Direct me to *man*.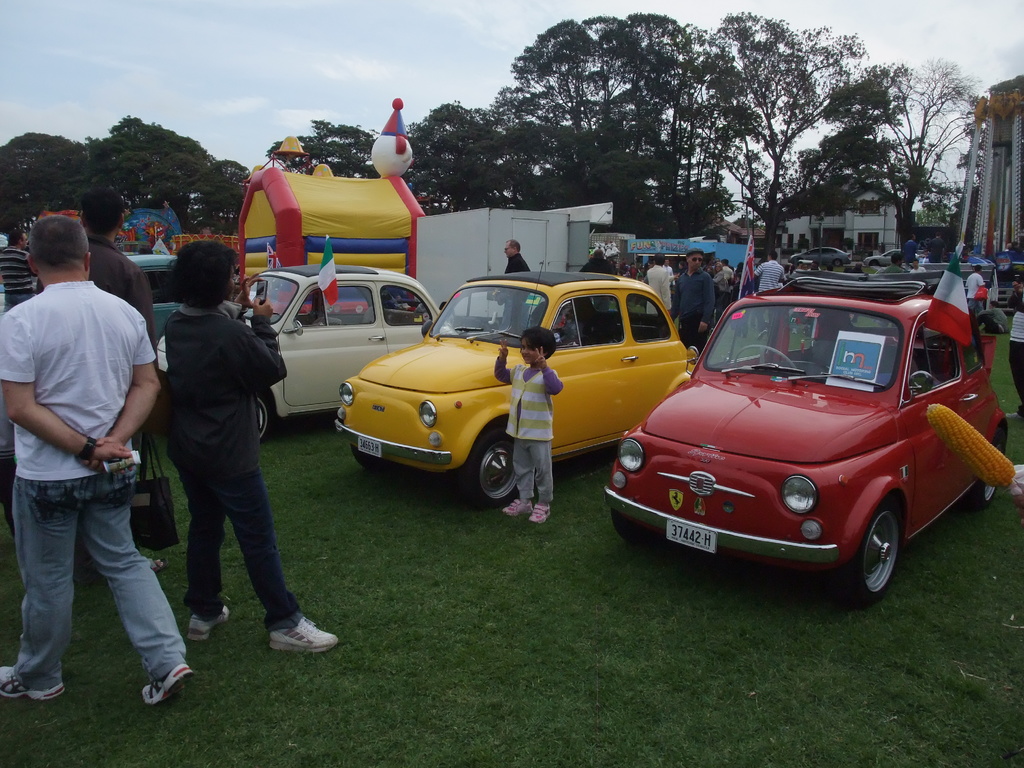
Direction: [x1=669, y1=247, x2=716, y2=353].
